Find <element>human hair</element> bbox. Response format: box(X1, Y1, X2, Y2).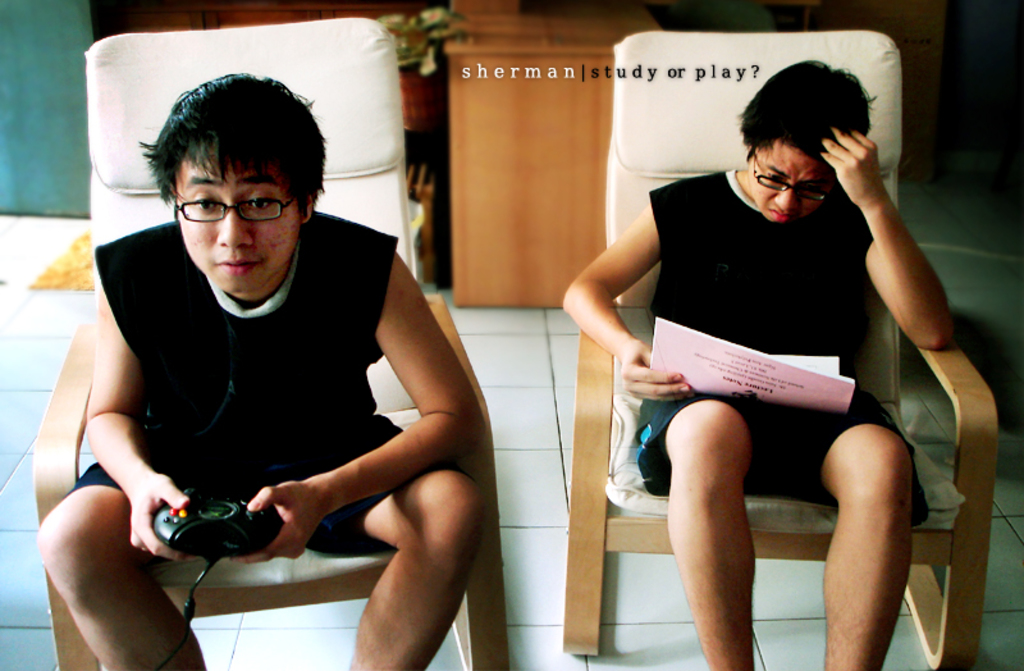
box(737, 56, 879, 174).
